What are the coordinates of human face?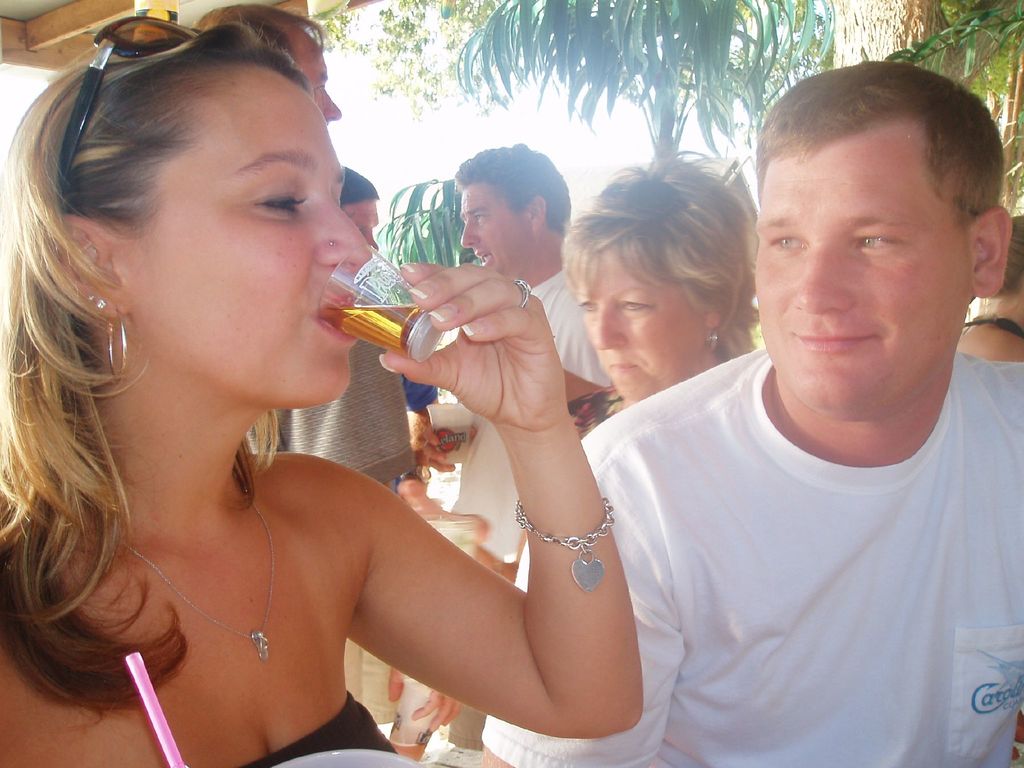
{"x1": 460, "y1": 182, "x2": 530, "y2": 278}.
